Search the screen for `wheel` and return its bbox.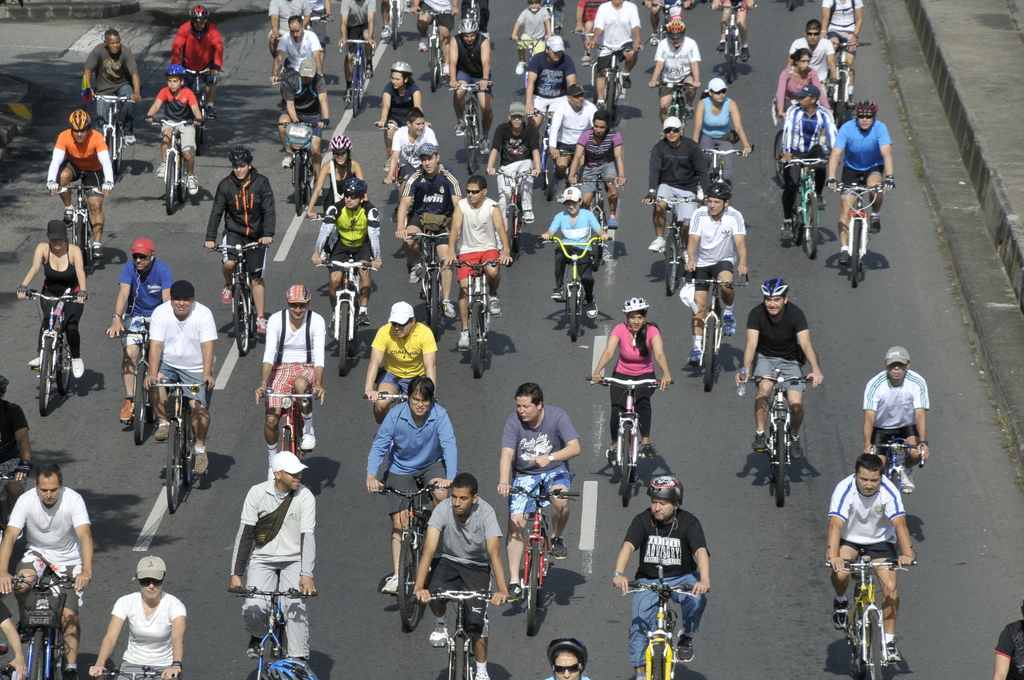
Found: bbox=(348, 65, 359, 114).
